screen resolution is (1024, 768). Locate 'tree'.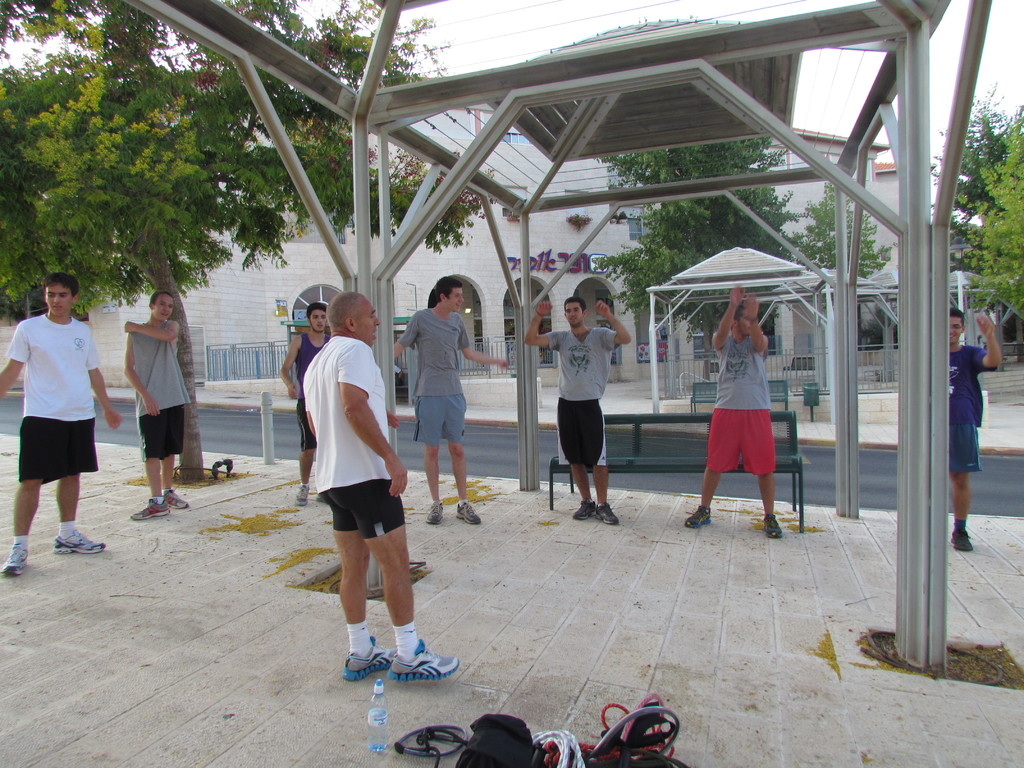
[783,177,895,346].
